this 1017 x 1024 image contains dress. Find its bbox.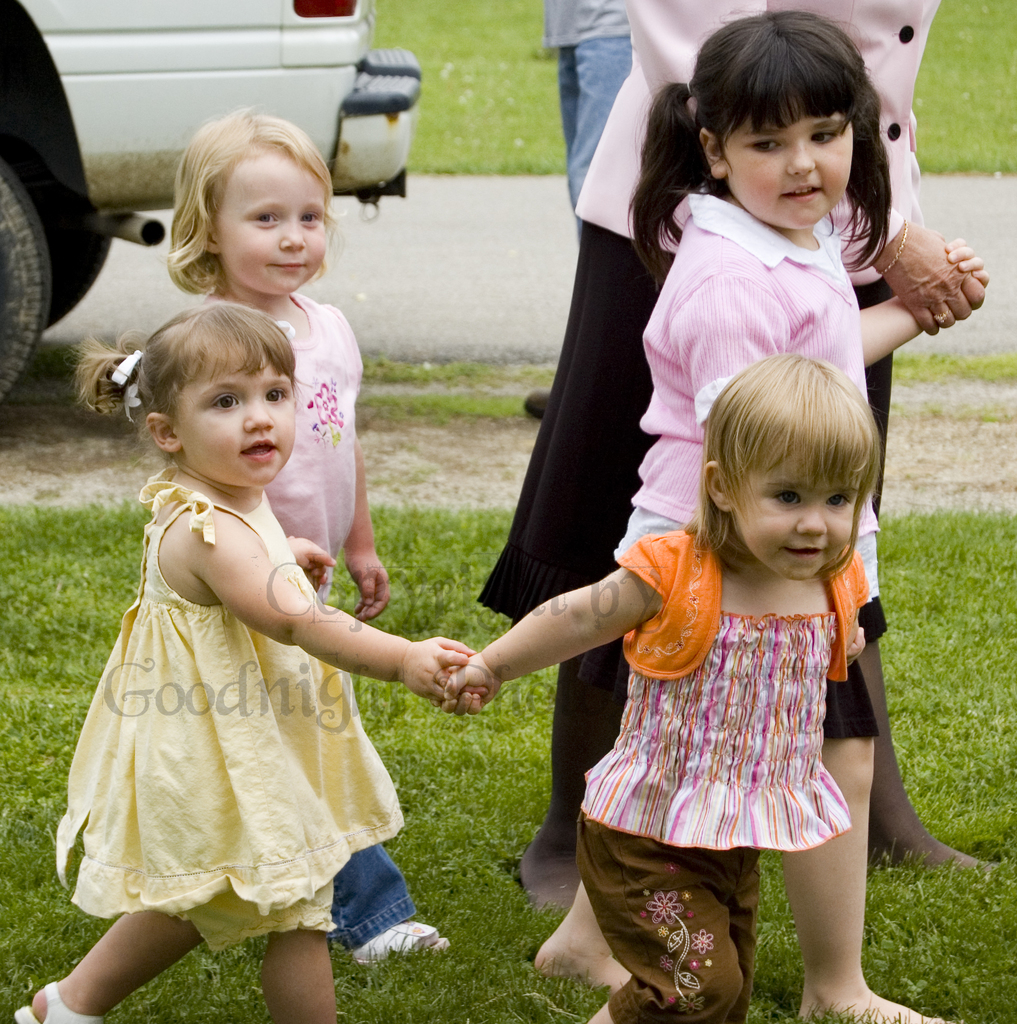
<box>51,466,405,952</box>.
